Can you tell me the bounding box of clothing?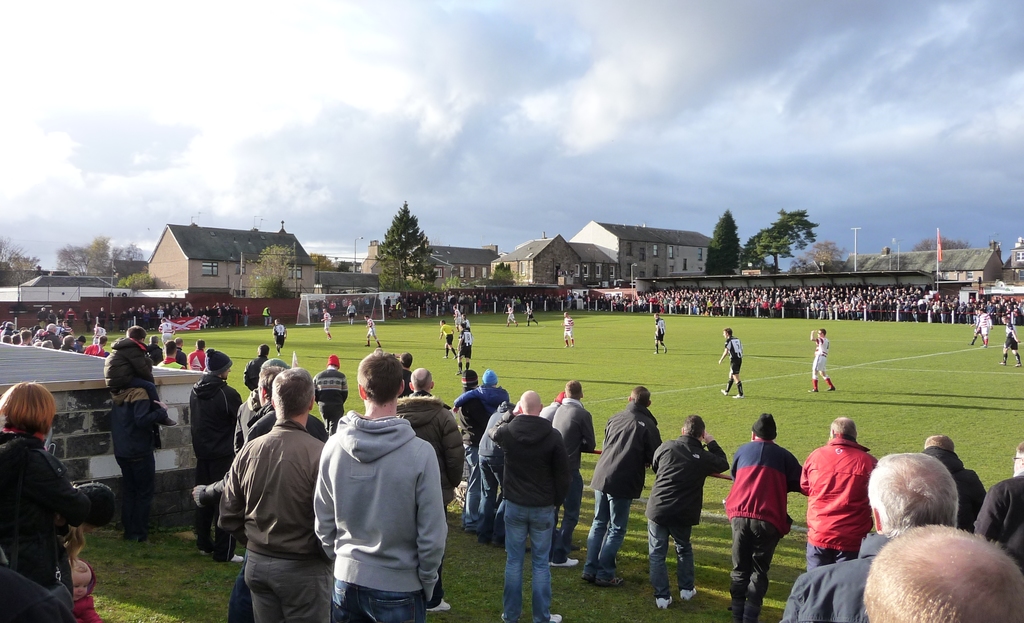
(724,337,741,374).
